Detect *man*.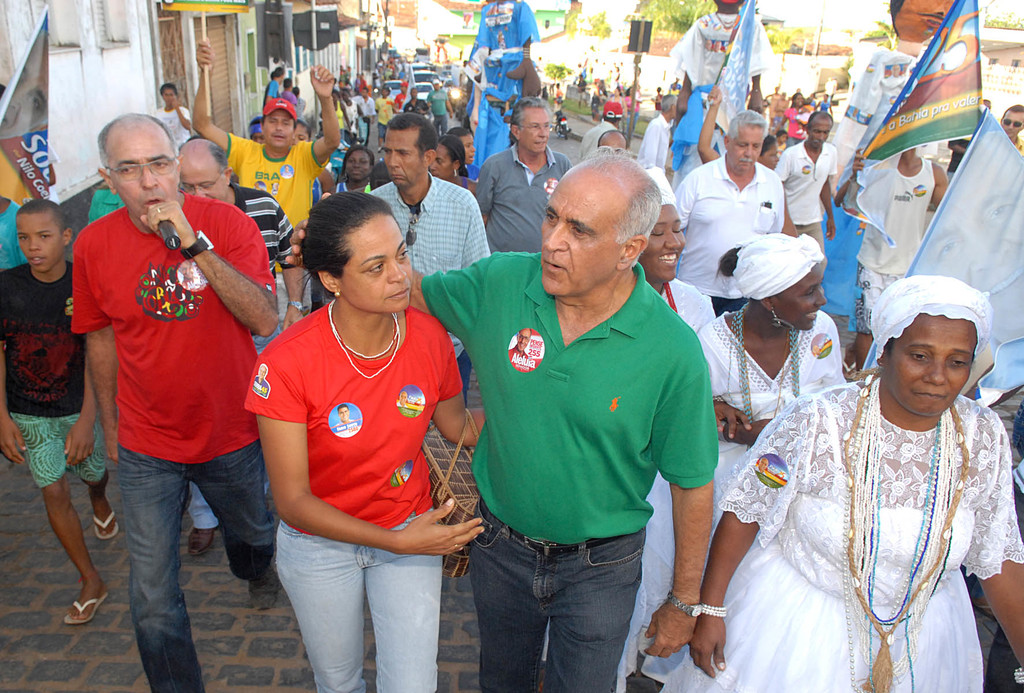
Detected at x1=596 y1=131 x2=631 y2=155.
